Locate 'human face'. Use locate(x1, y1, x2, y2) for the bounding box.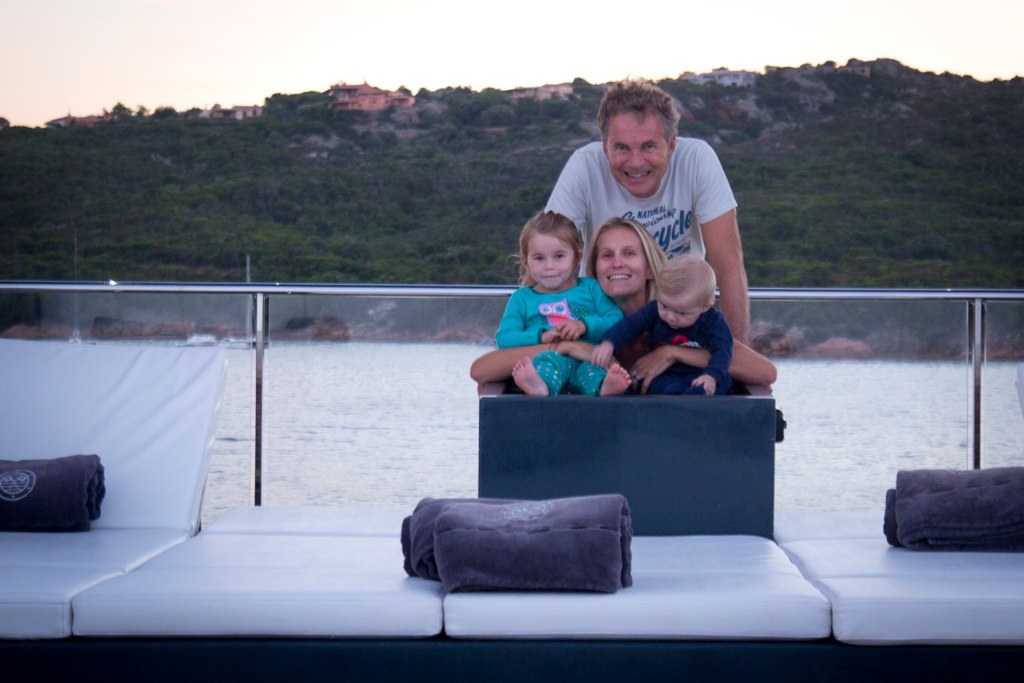
locate(657, 293, 702, 330).
